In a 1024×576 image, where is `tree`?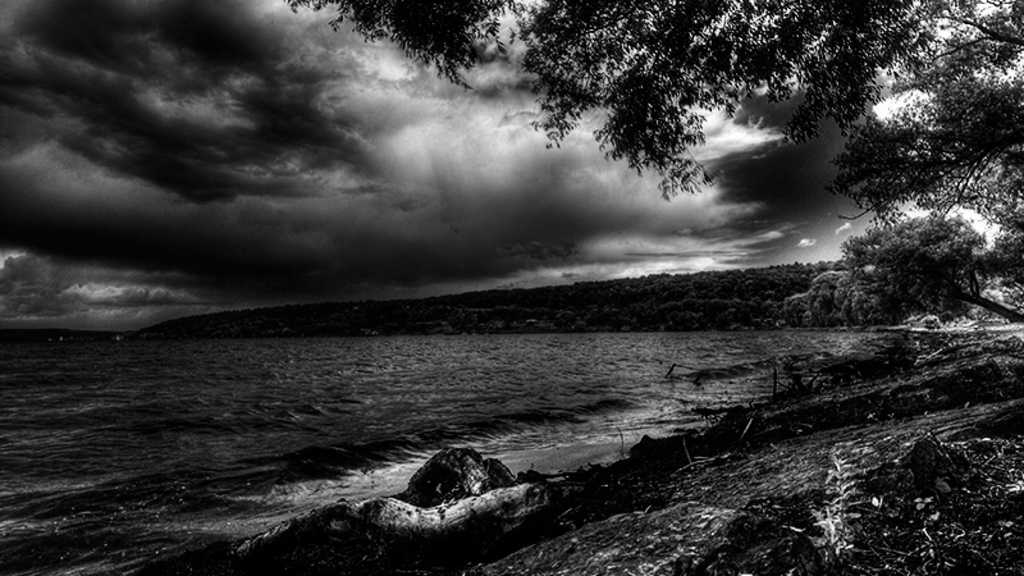
pyautogui.locateOnScreen(840, 214, 1023, 324).
